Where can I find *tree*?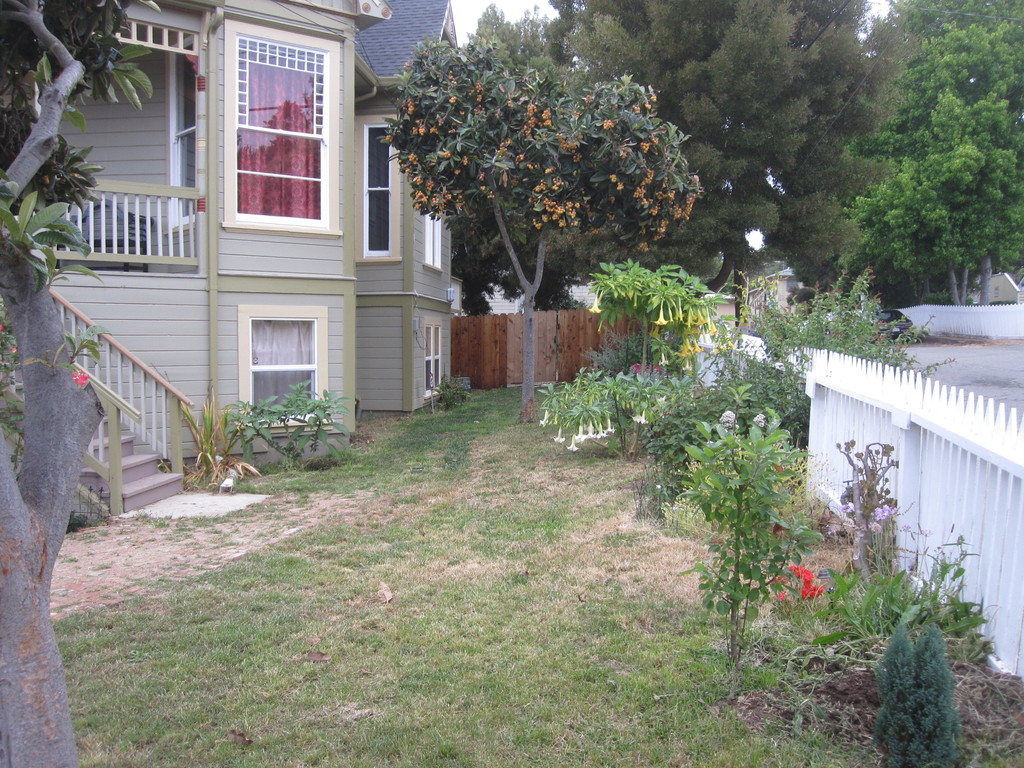
You can find it at [left=387, top=5, right=707, bottom=415].
